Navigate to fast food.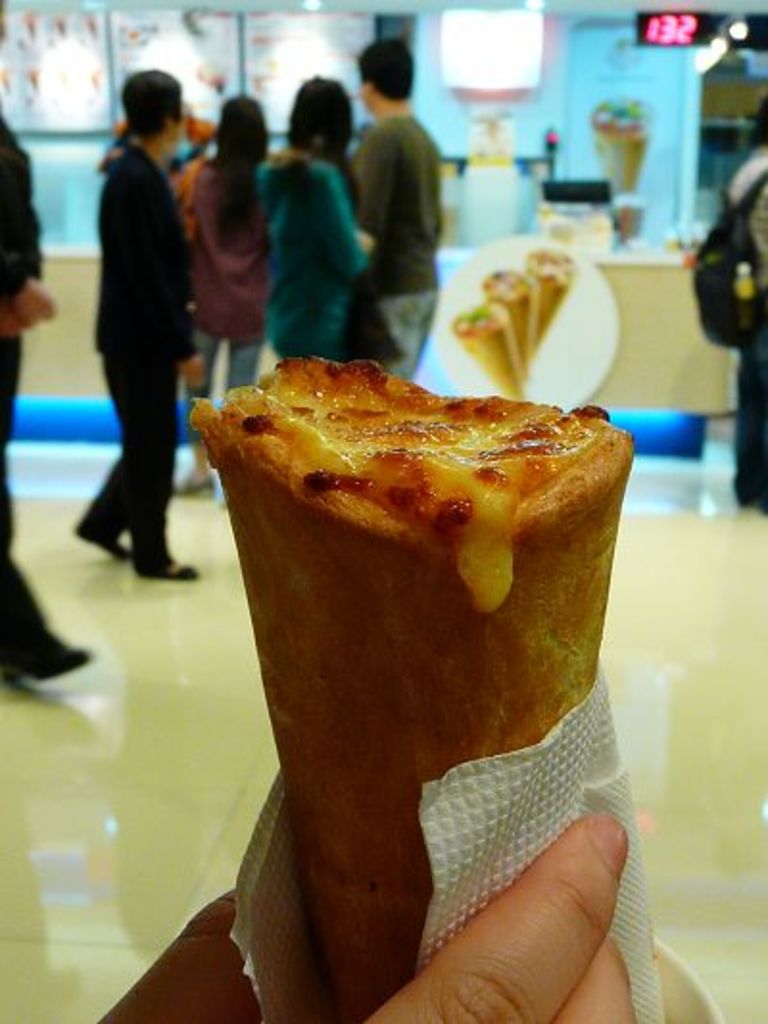
Navigation target: {"x1": 584, "y1": 96, "x2": 649, "y2": 240}.
